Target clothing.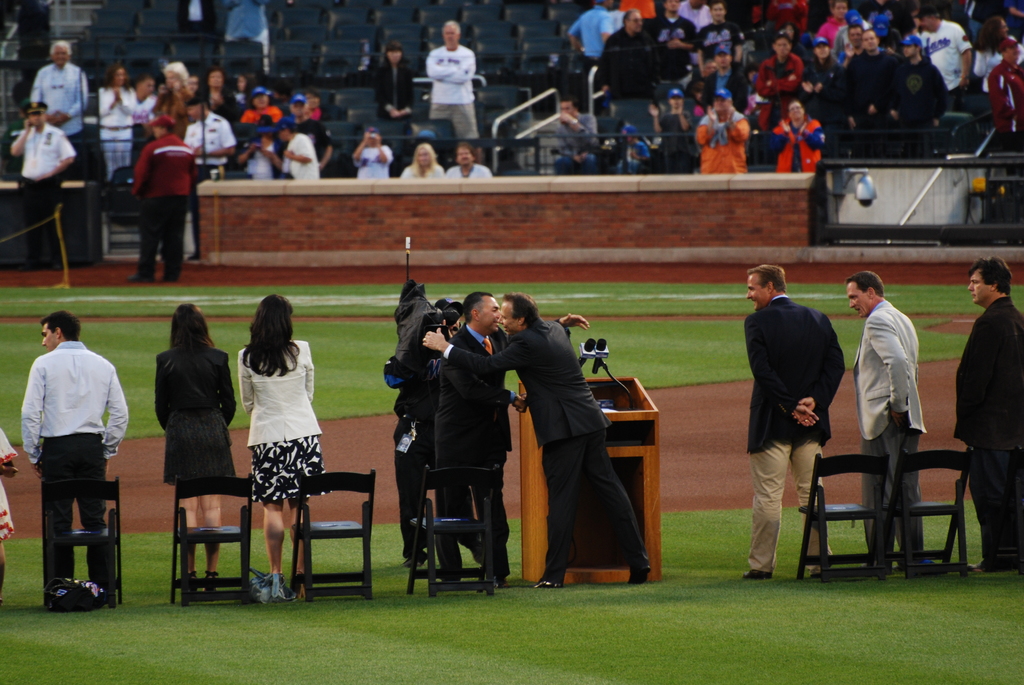
Target region: rect(699, 108, 753, 172).
